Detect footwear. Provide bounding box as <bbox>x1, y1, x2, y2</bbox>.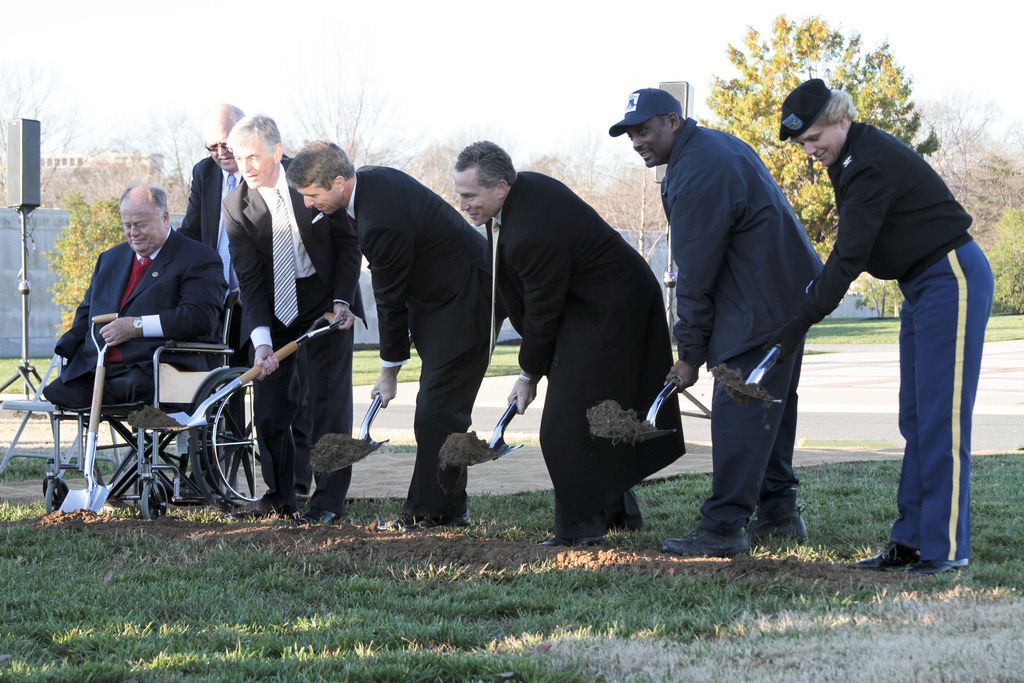
<bbox>384, 511, 452, 532</bbox>.
